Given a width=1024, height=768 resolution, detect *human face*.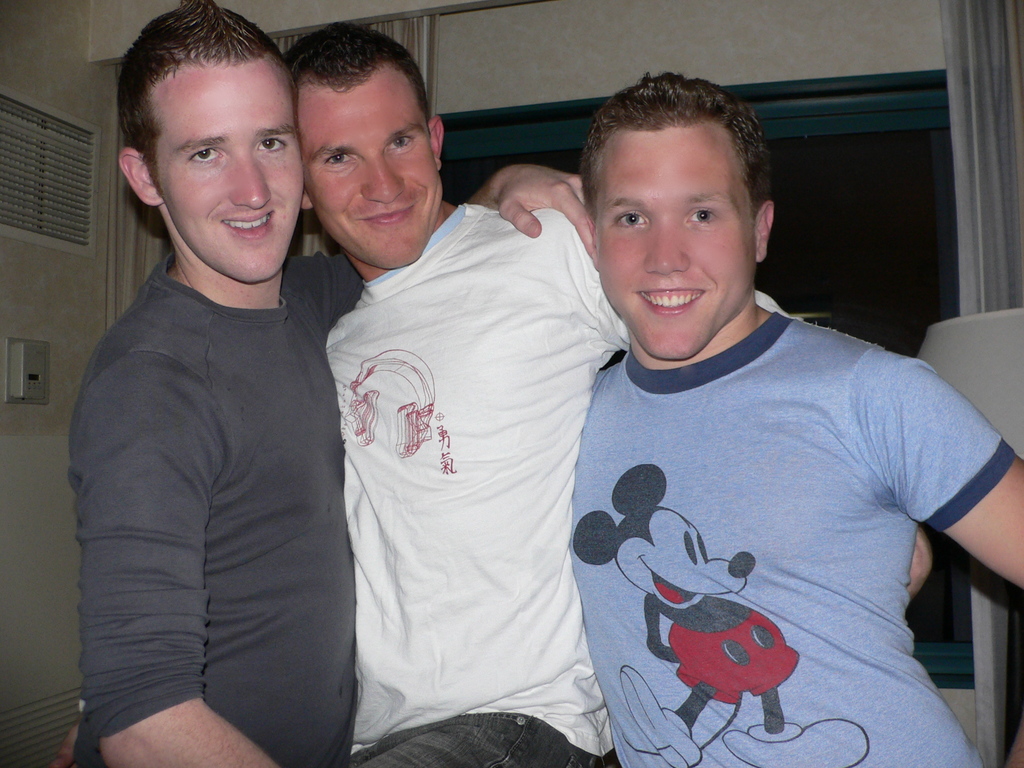
[152, 51, 306, 286].
